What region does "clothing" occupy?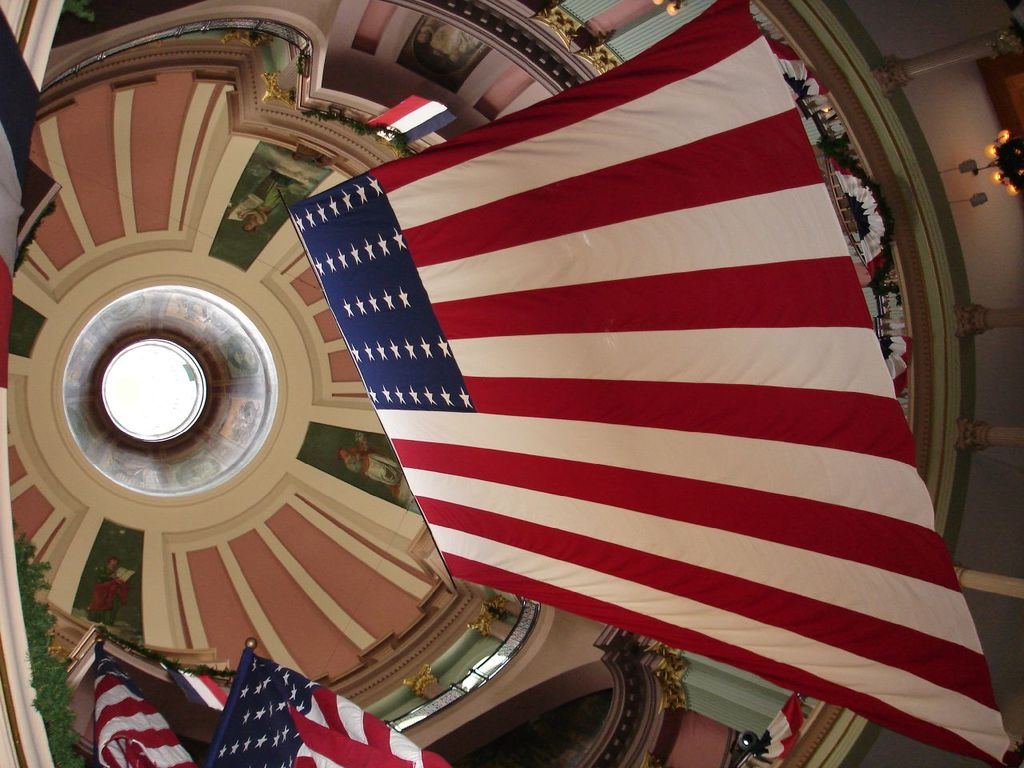
{"left": 346, "top": 454, "right": 406, "bottom": 486}.
